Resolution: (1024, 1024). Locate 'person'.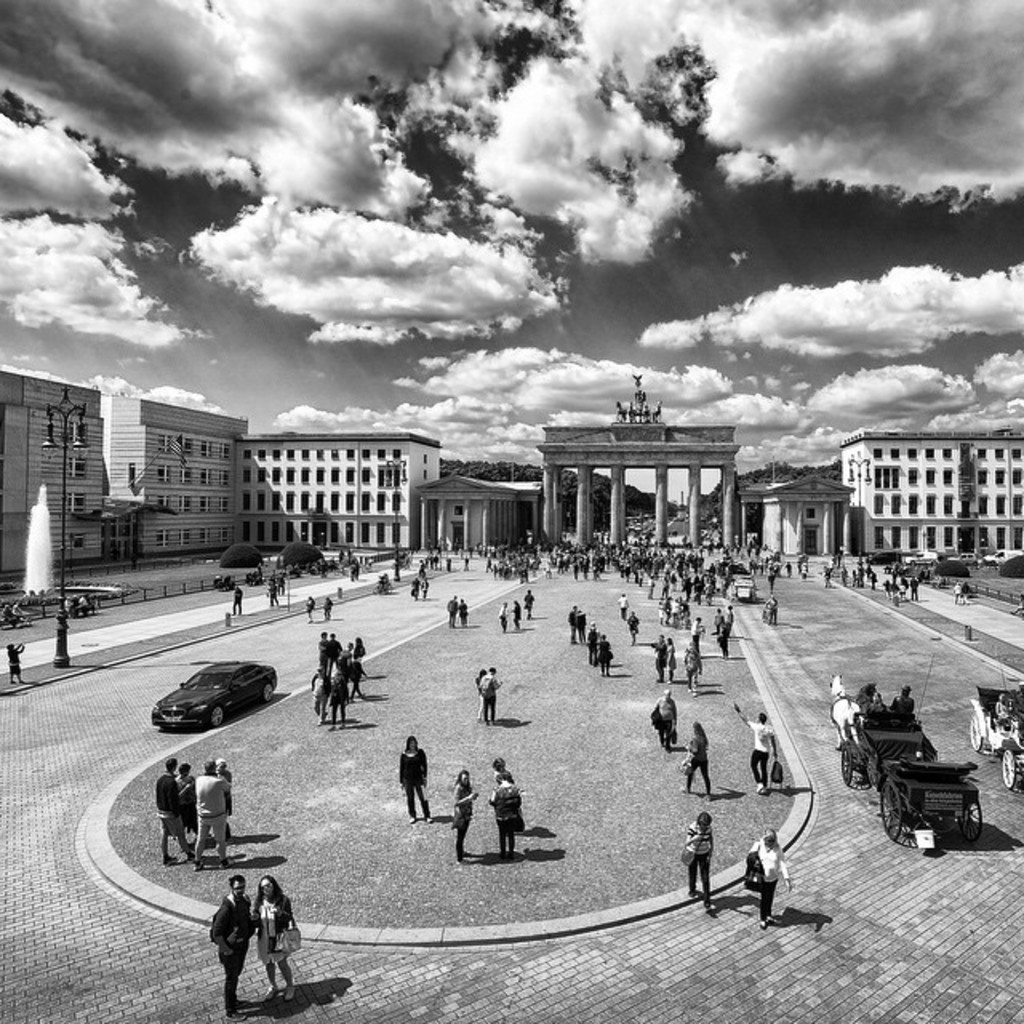
crop(754, 824, 792, 926).
